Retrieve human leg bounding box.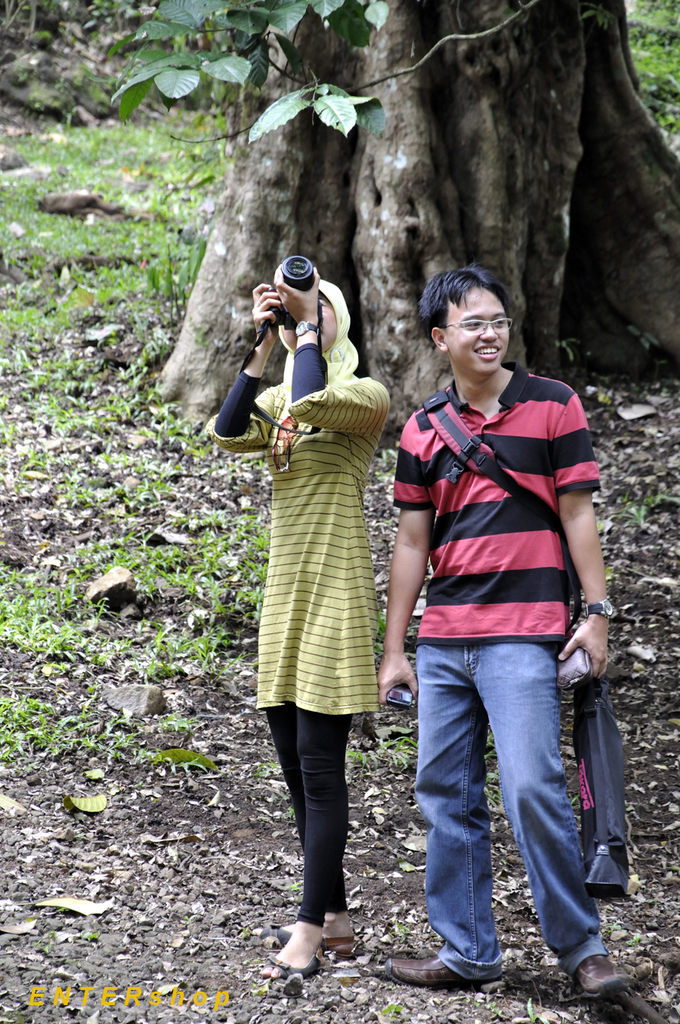
Bounding box: bbox=[262, 605, 351, 973].
